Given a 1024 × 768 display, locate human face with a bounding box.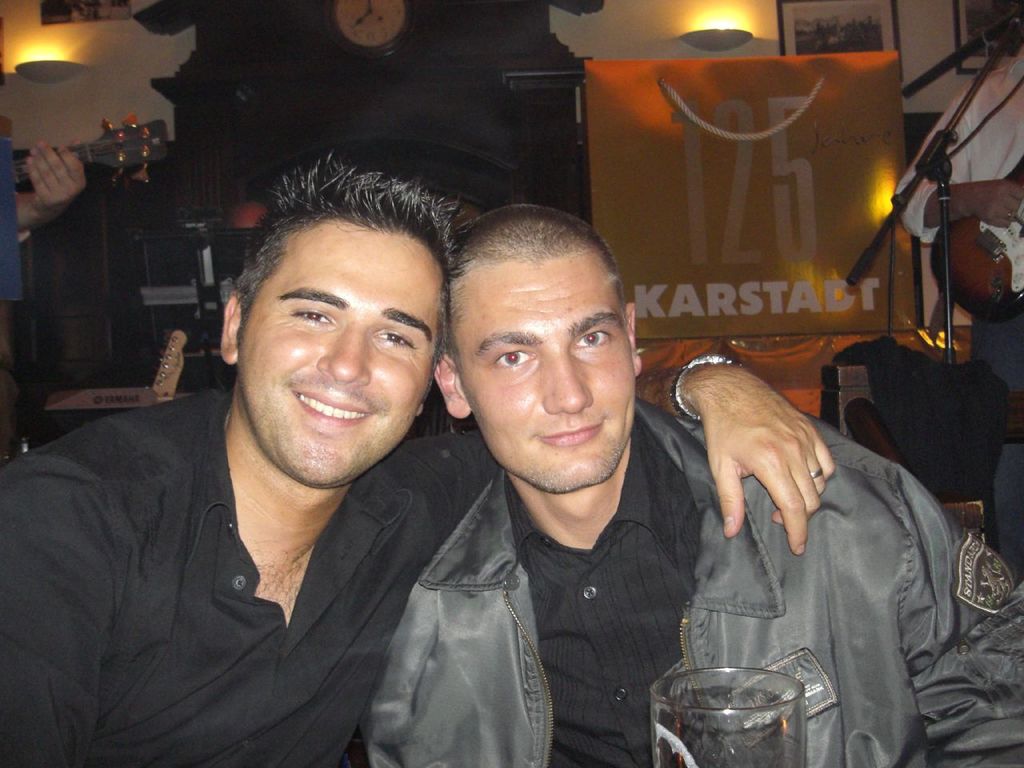
Located: locate(239, 222, 443, 490).
